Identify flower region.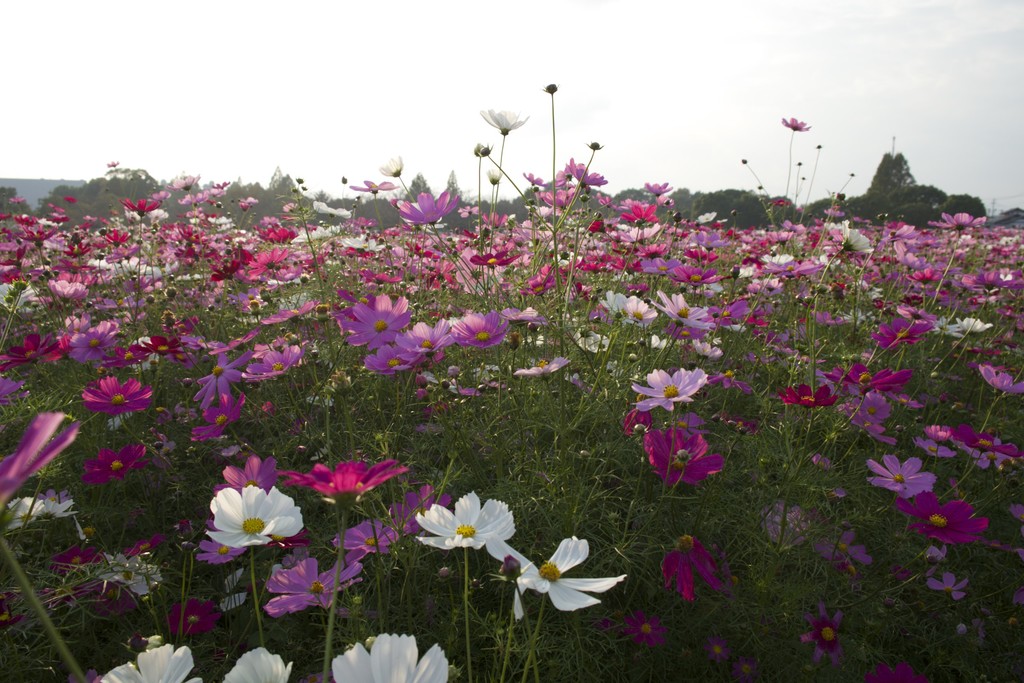
Region: 778, 115, 811, 135.
